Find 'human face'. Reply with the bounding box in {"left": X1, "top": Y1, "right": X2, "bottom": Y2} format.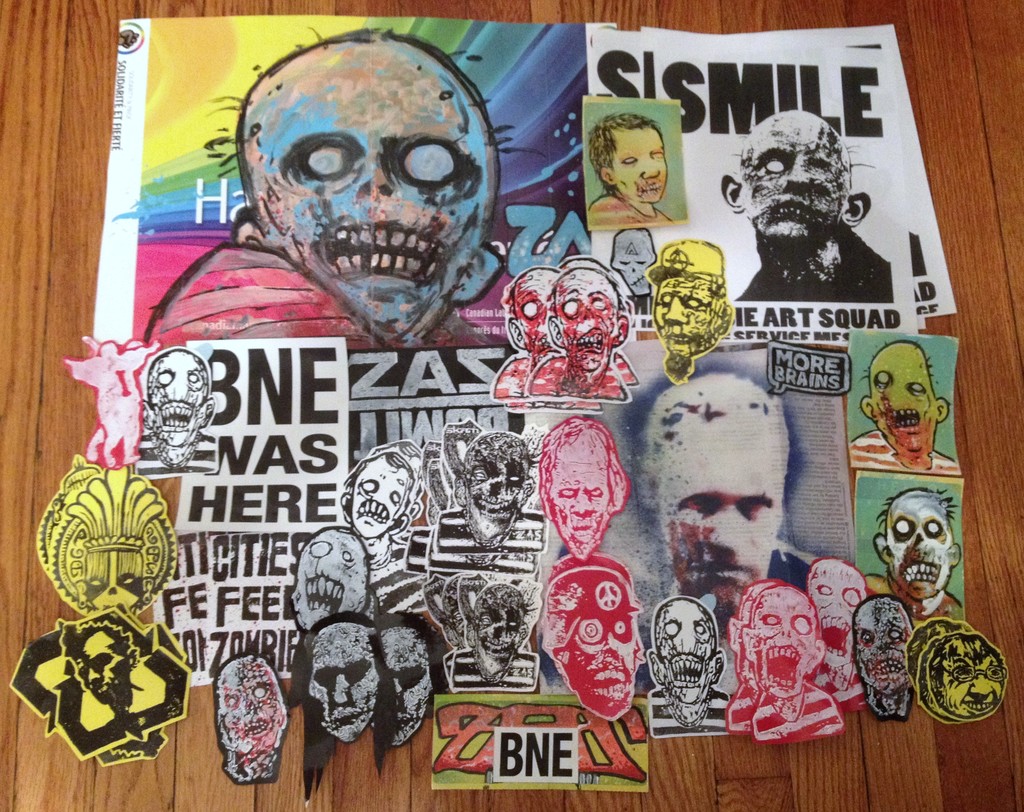
{"left": 292, "top": 533, "right": 364, "bottom": 632}.
